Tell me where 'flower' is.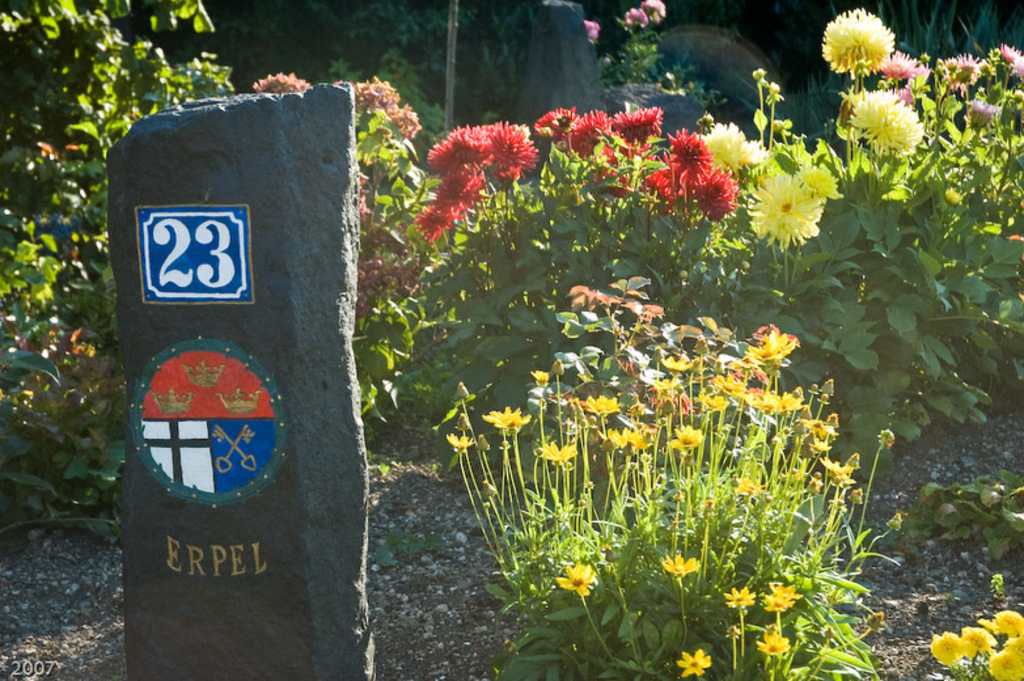
'flower' is at [766,593,790,610].
